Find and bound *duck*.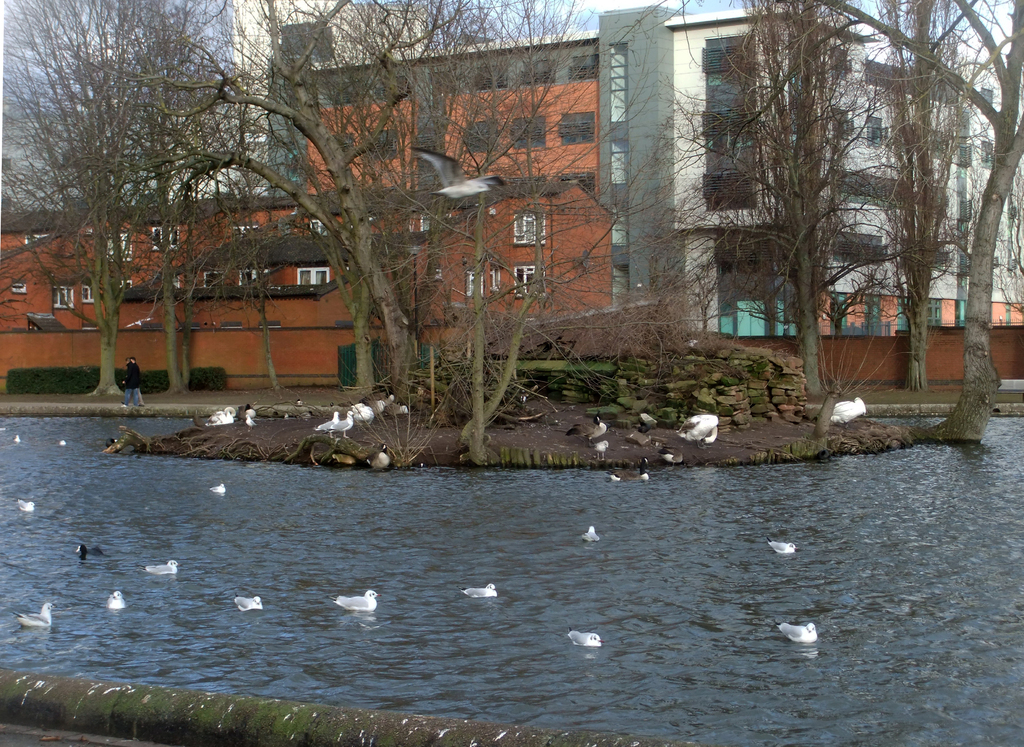
Bound: bbox=(228, 590, 268, 619).
